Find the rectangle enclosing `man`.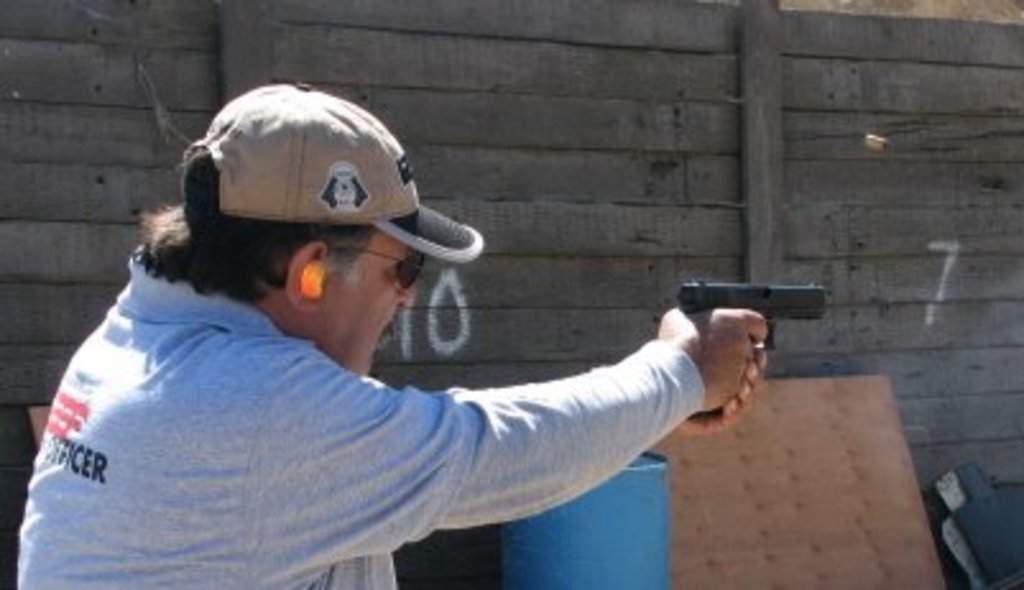
select_region(33, 89, 779, 577).
